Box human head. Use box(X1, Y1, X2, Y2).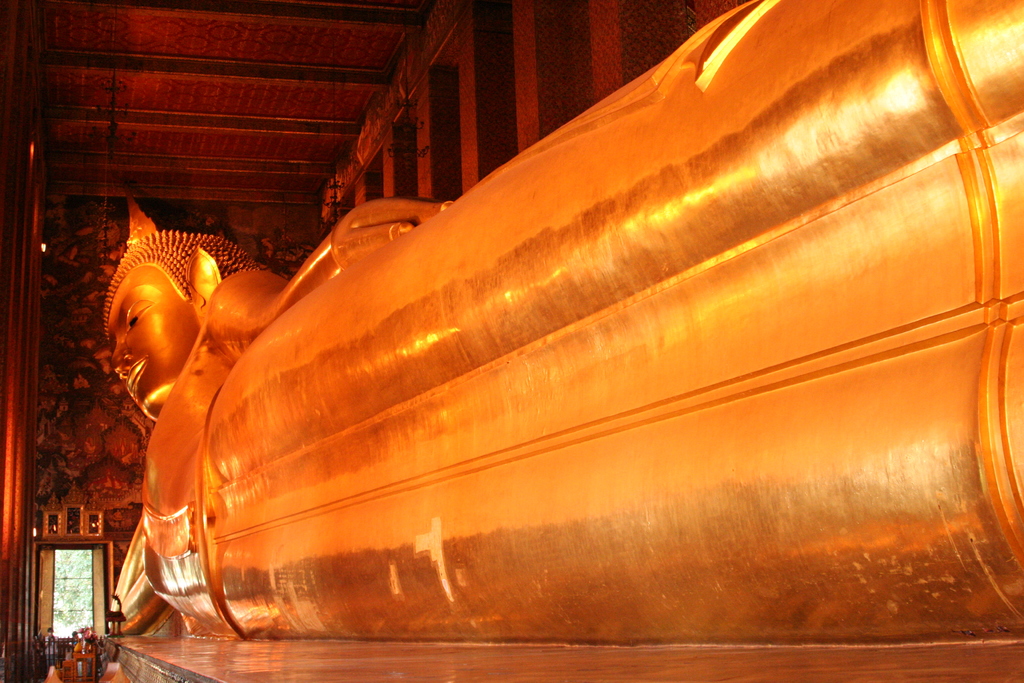
box(91, 256, 199, 423).
